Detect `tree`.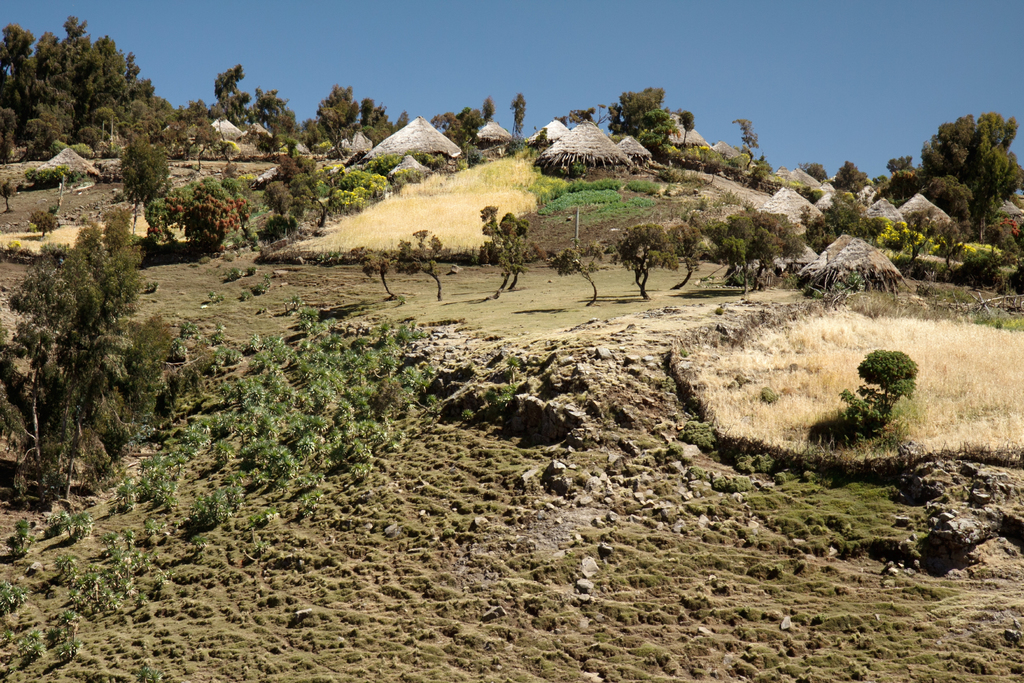
Detected at box=[508, 92, 525, 140].
